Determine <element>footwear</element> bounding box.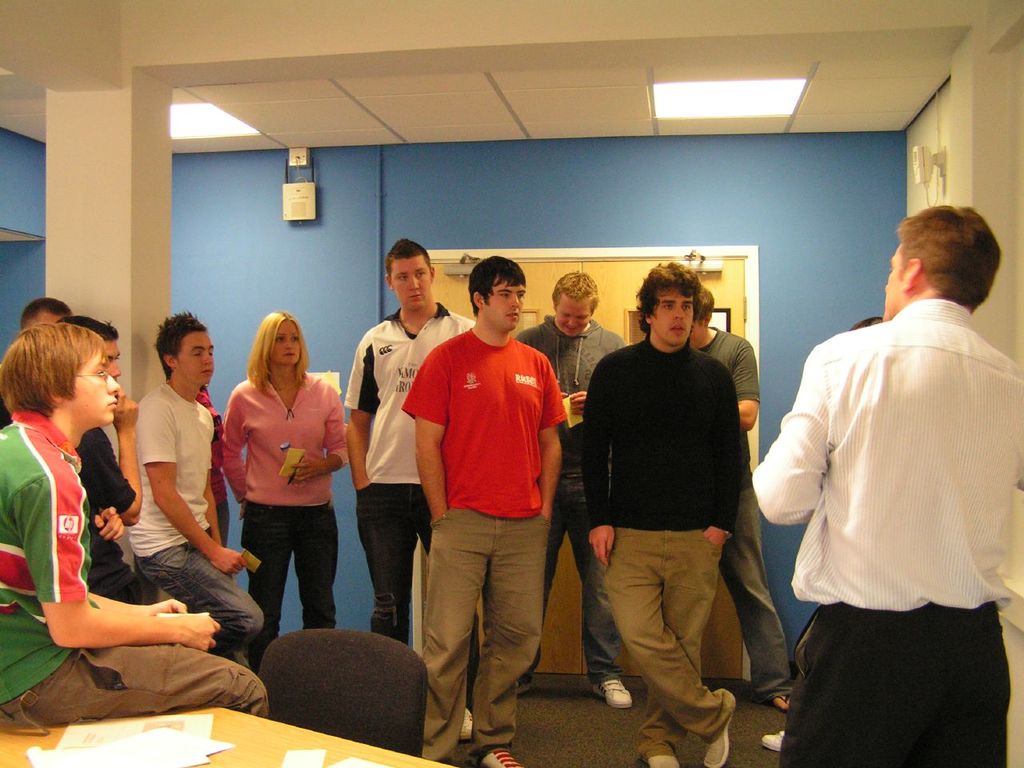
Determined: <bbox>767, 680, 799, 710</bbox>.
